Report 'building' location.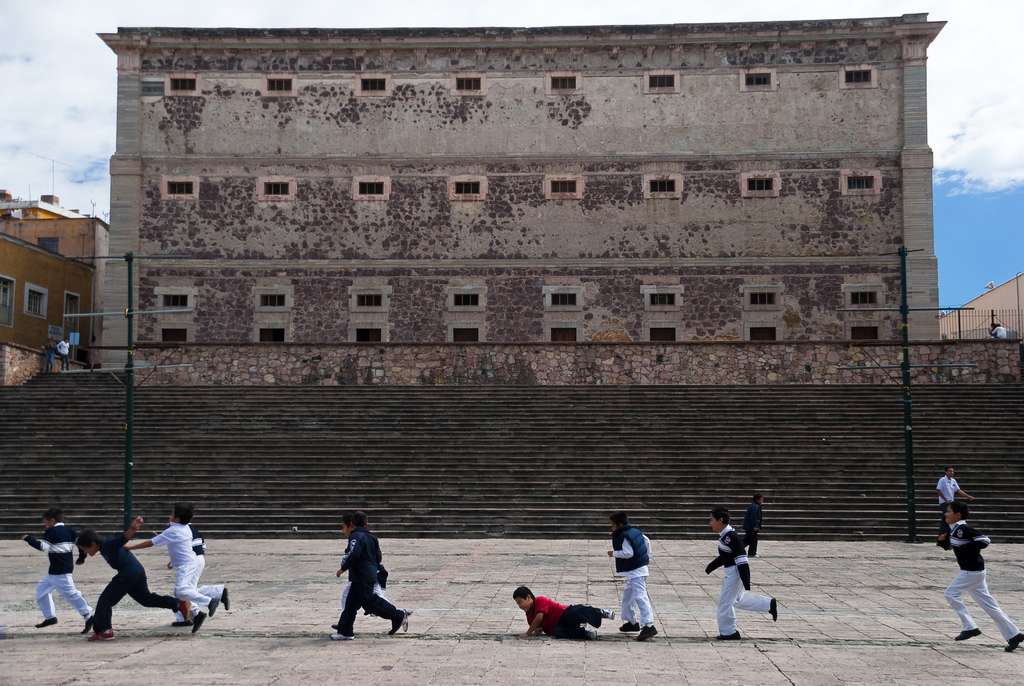
Report: region(0, 190, 111, 363).
